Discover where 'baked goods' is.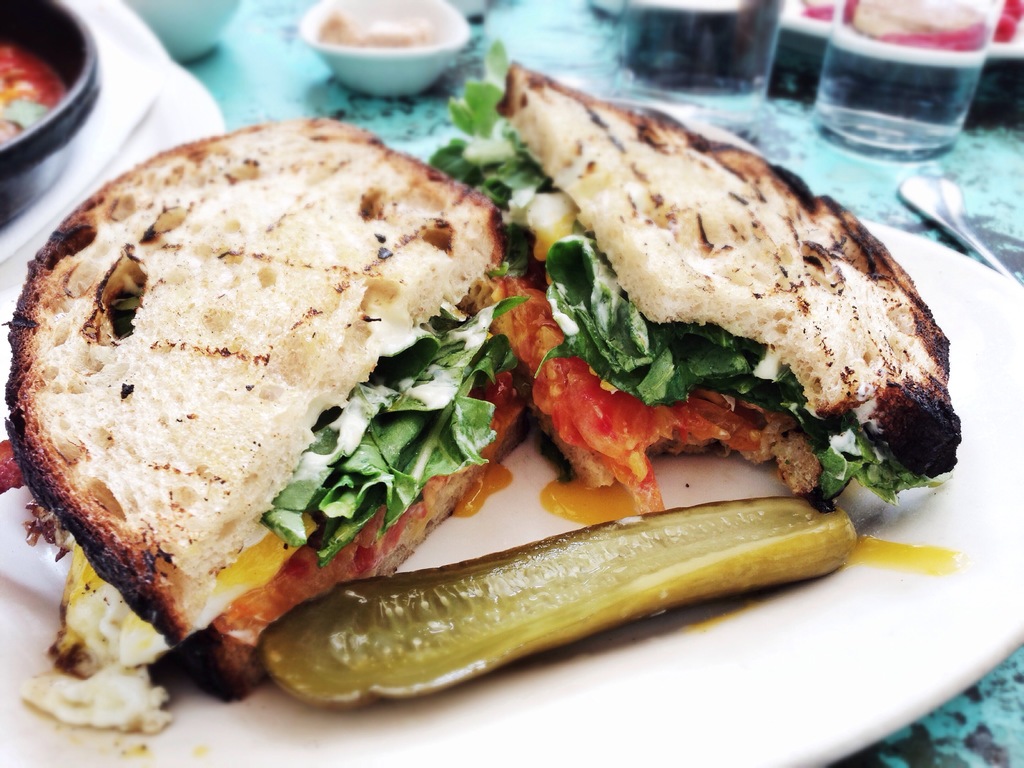
Discovered at box=[1, 111, 534, 706].
